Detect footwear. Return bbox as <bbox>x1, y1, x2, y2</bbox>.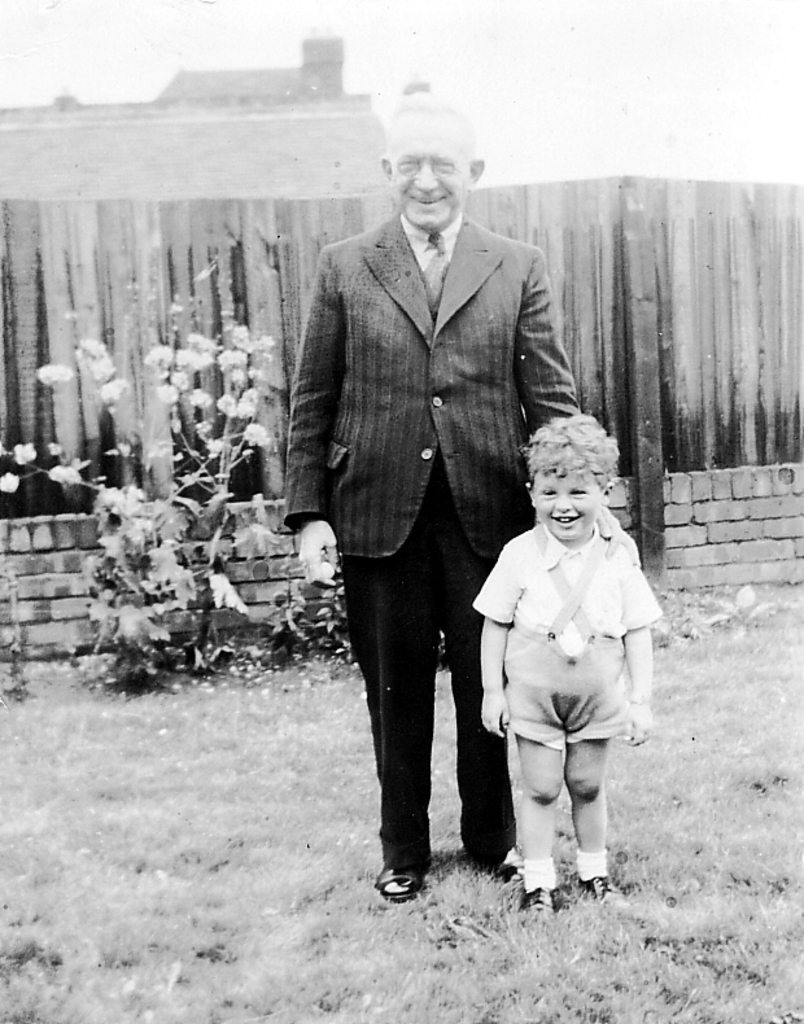
<bbox>519, 890, 574, 918</bbox>.
